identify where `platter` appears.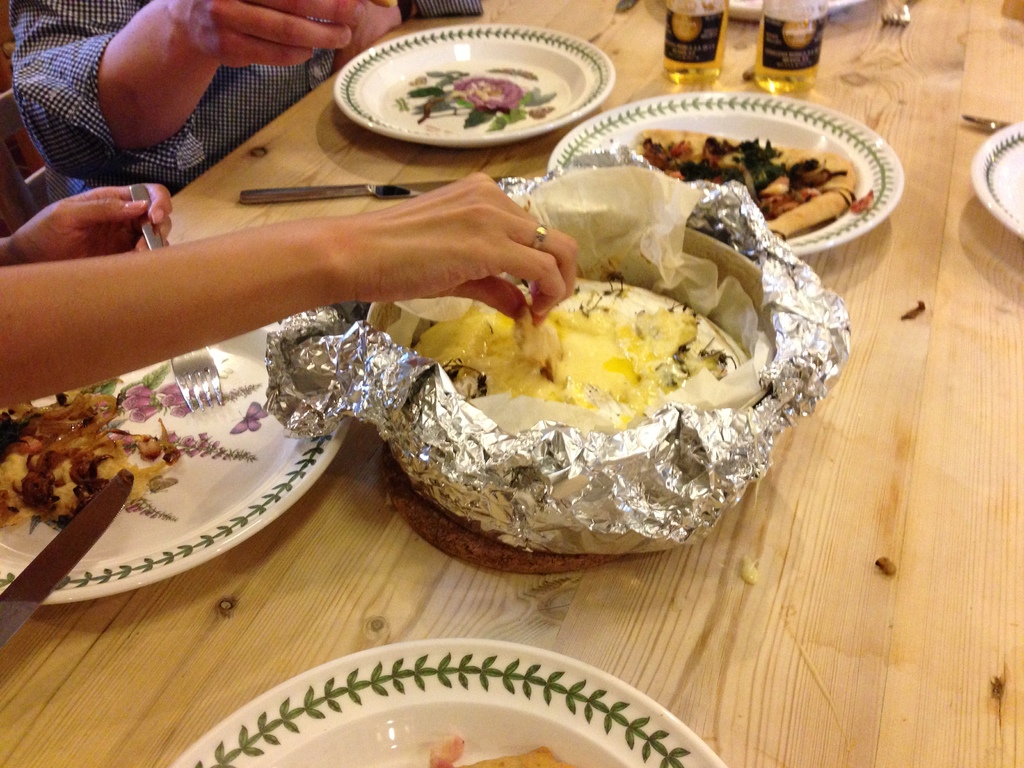
Appears at (left=0, top=251, right=353, bottom=600).
